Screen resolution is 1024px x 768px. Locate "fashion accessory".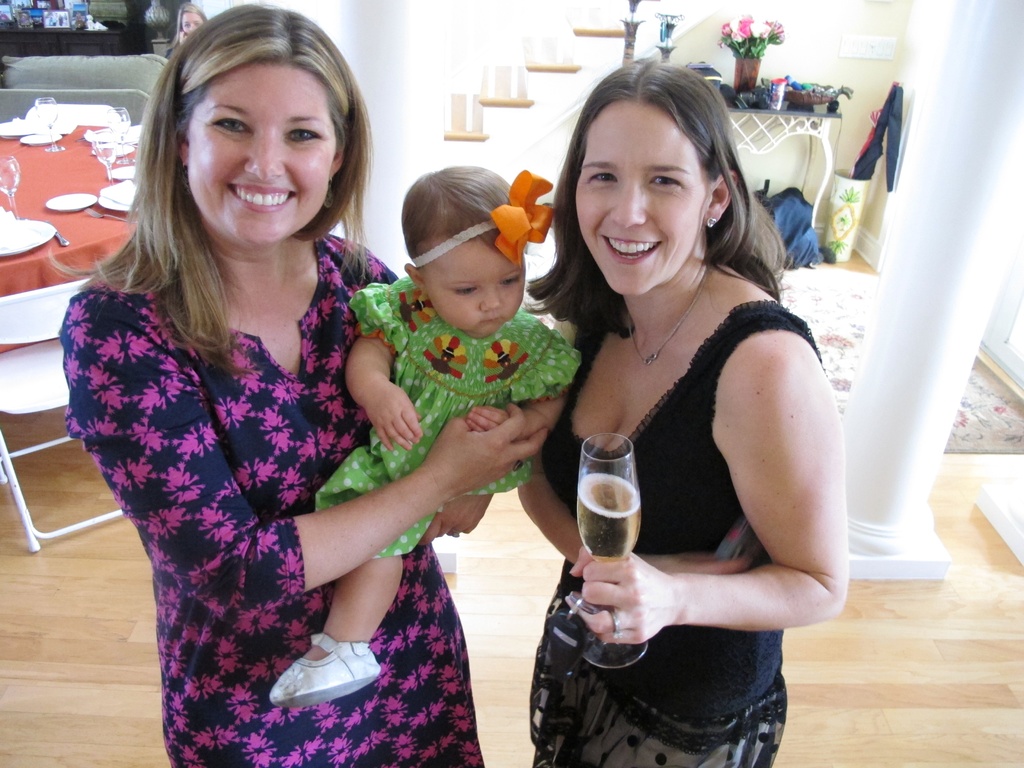
box=[708, 218, 717, 230].
